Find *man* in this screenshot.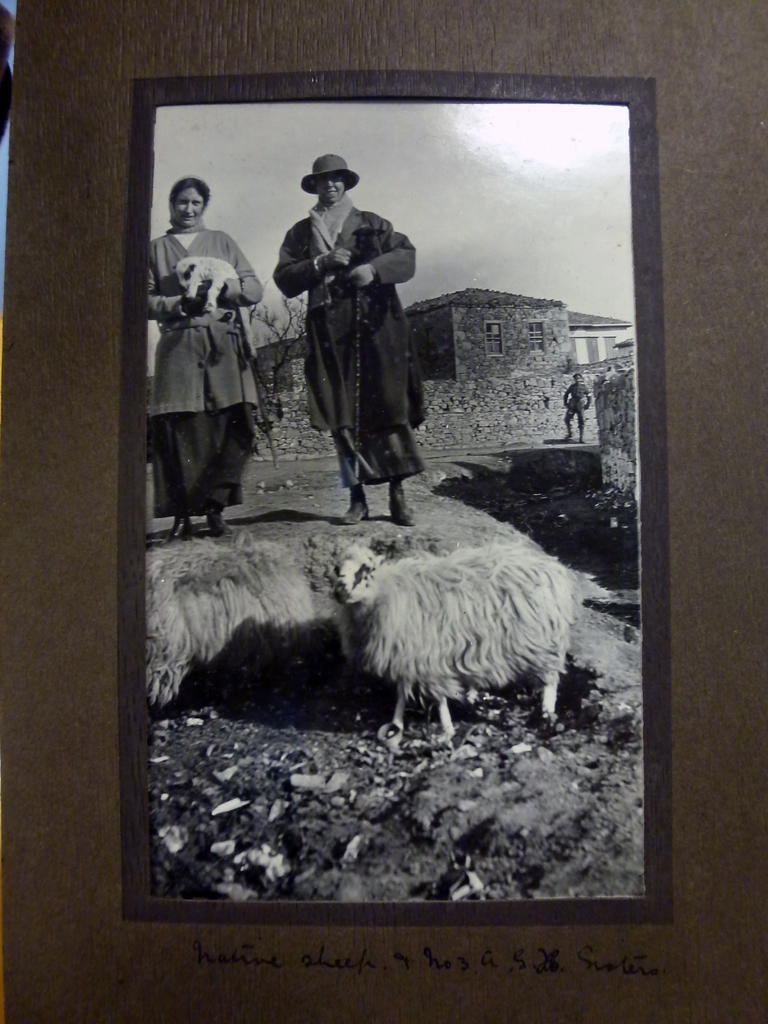
The bounding box for *man* is {"x1": 269, "y1": 157, "x2": 426, "y2": 526}.
